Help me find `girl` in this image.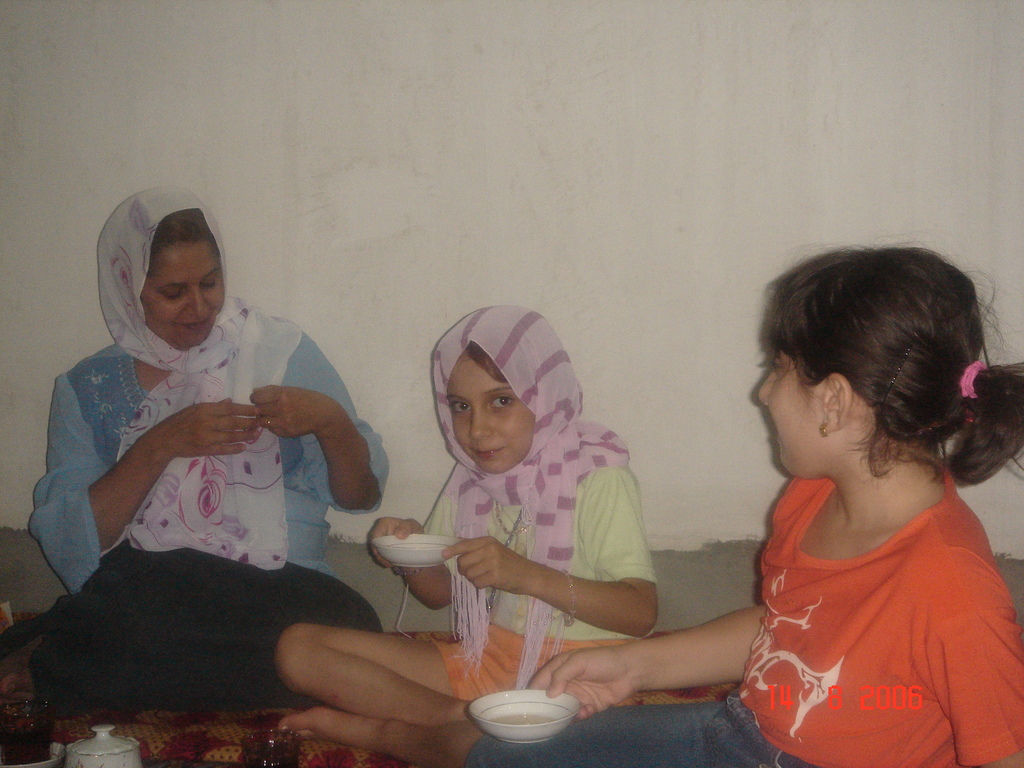
Found it: (x1=465, y1=241, x2=1023, y2=767).
